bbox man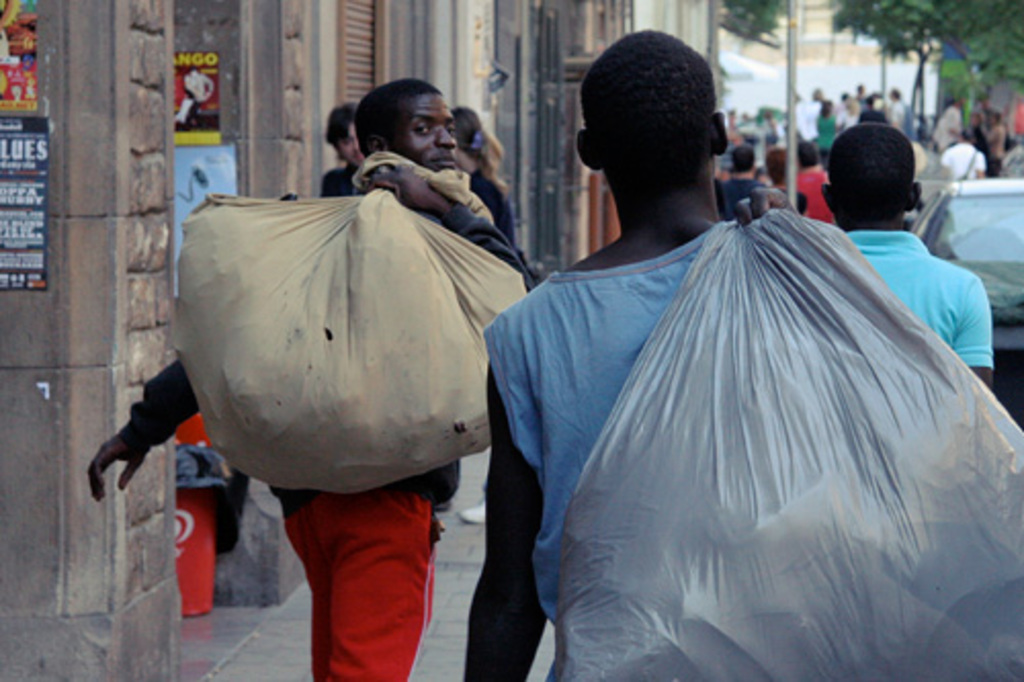
rect(819, 119, 997, 391)
